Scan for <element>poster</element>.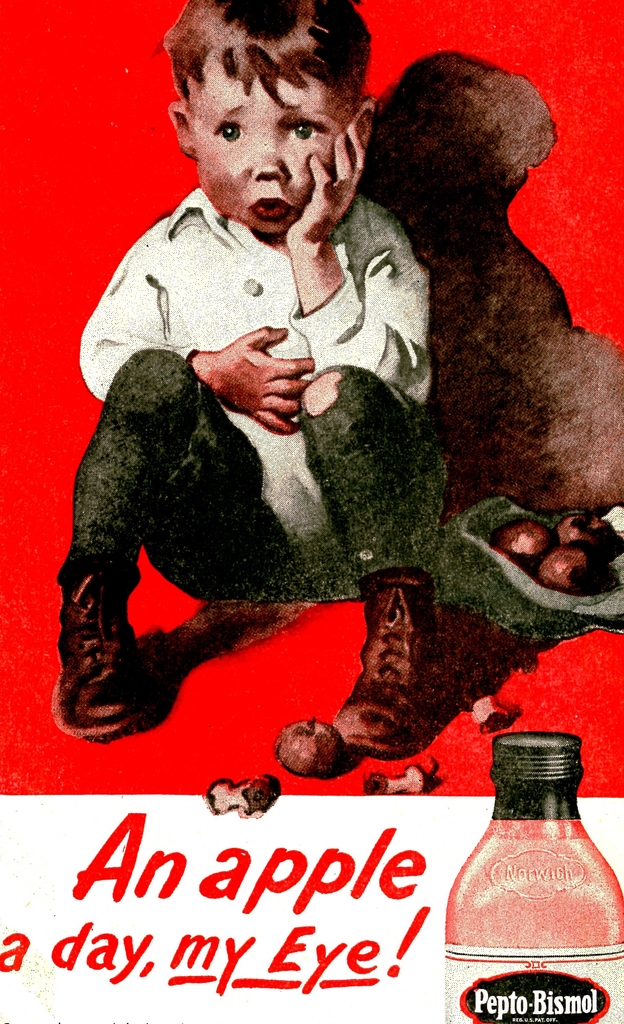
Scan result: [left=0, top=0, right=623, bottom=1023].
